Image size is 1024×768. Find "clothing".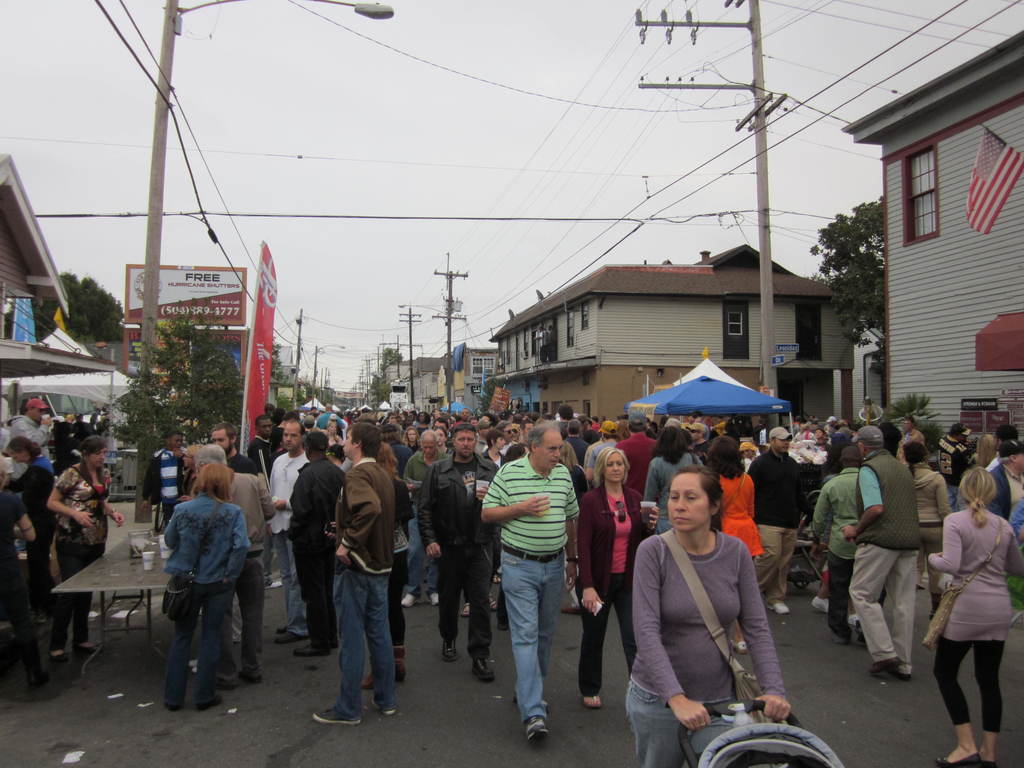
<bbox>45, 462, 109, 654</bbox>.
